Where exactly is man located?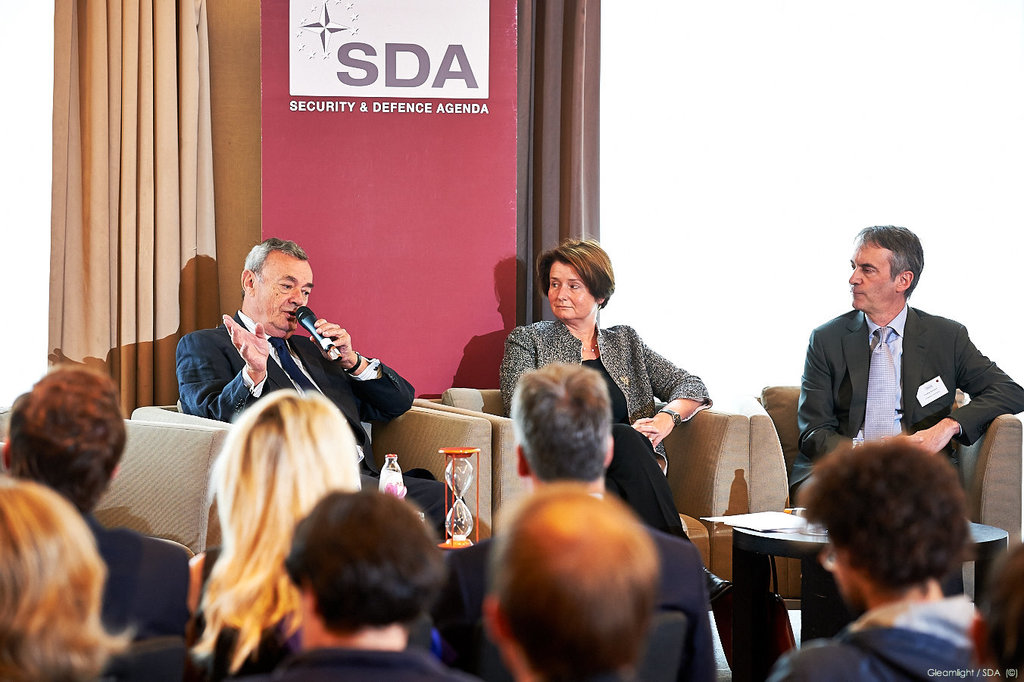
Its bounding box is (481, 488, 659, 681).
